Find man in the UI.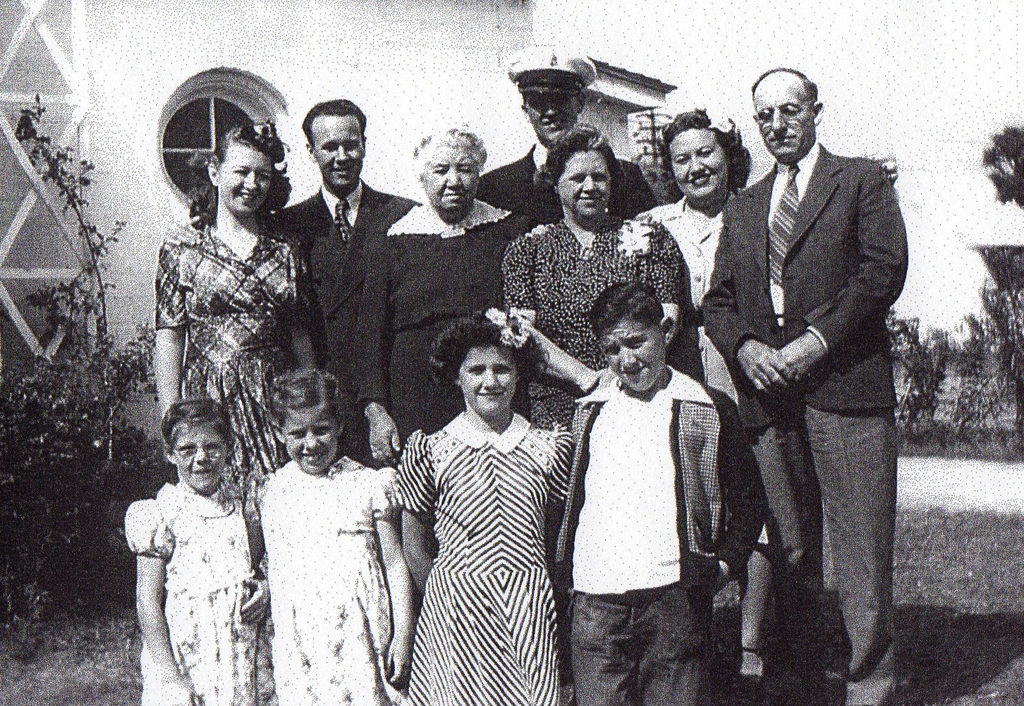
UI element at (188,103,446,446).
